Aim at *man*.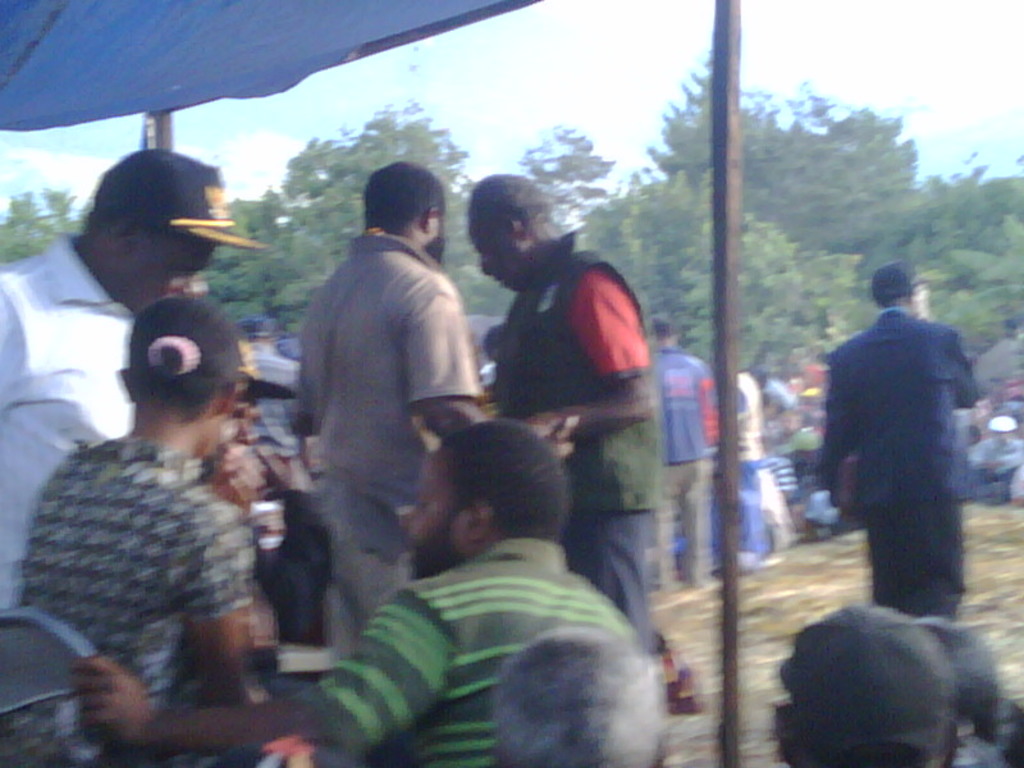
Aimed at BBox(808, 260, 996, 659).
